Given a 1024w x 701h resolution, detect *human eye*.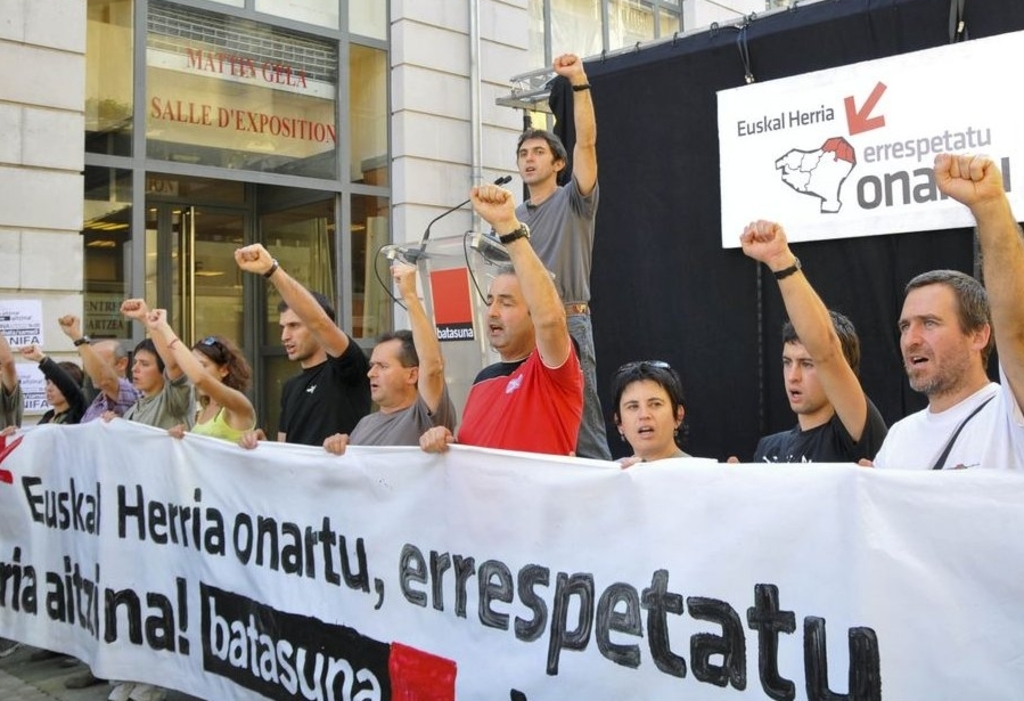
region(648, 401, 666, 413).
